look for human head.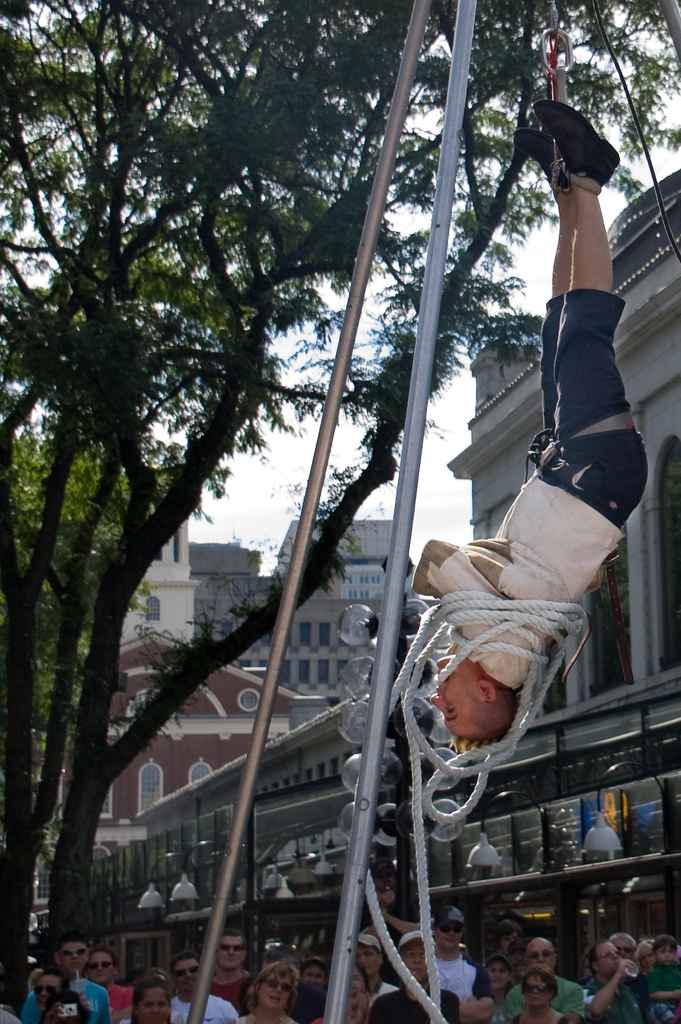
Found: [602,930,634,956].
